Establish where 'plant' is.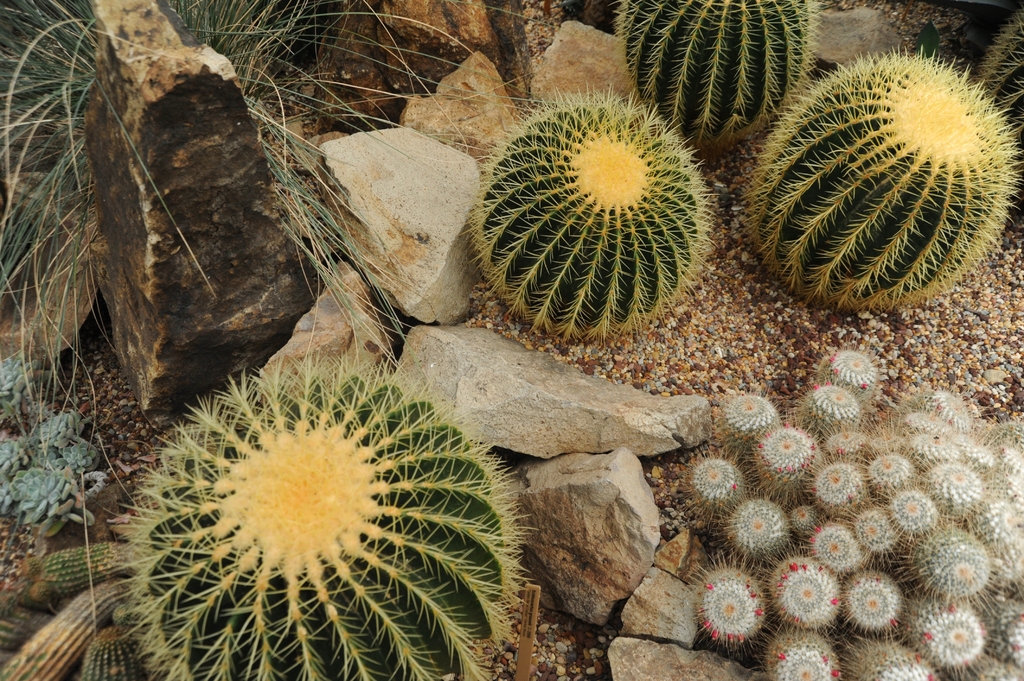
Established at (x1=845, y1=638, x2=954, y2=680).
